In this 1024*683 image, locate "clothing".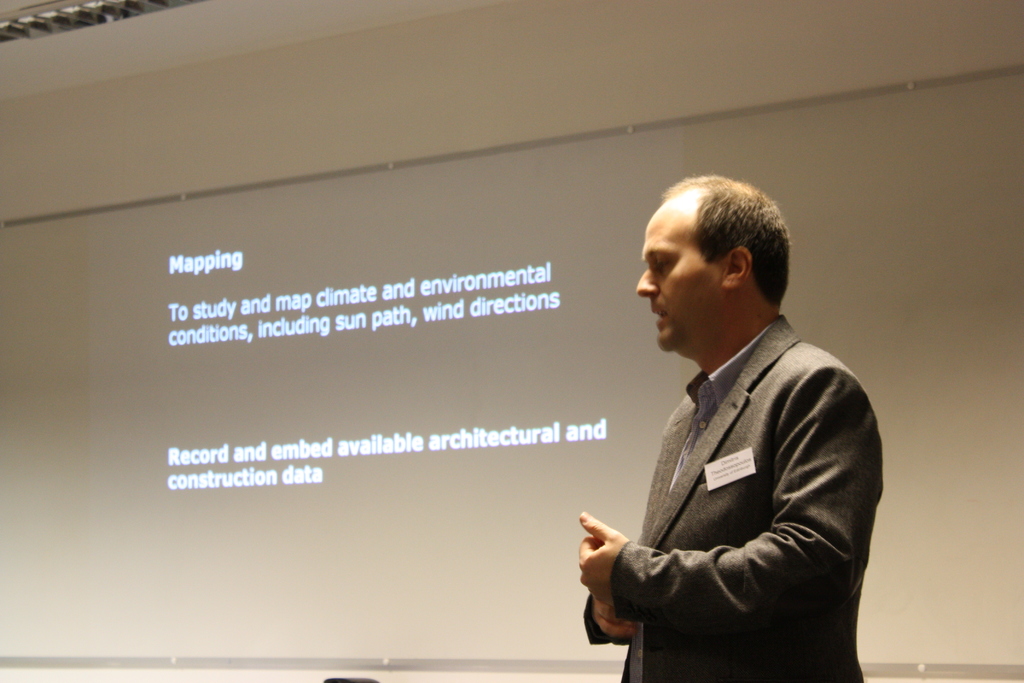
Bounding box: x1=579, y1=269, x2=886, y2=671.
